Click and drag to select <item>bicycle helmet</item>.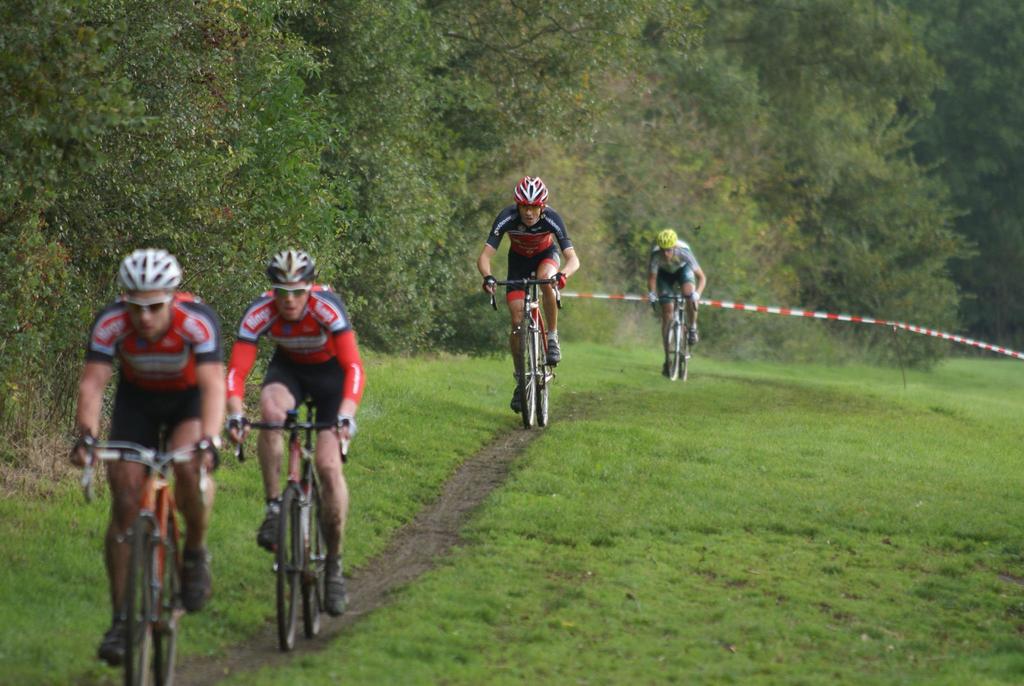
Selection: [left=509, top=174, right=552, bottom=215].
